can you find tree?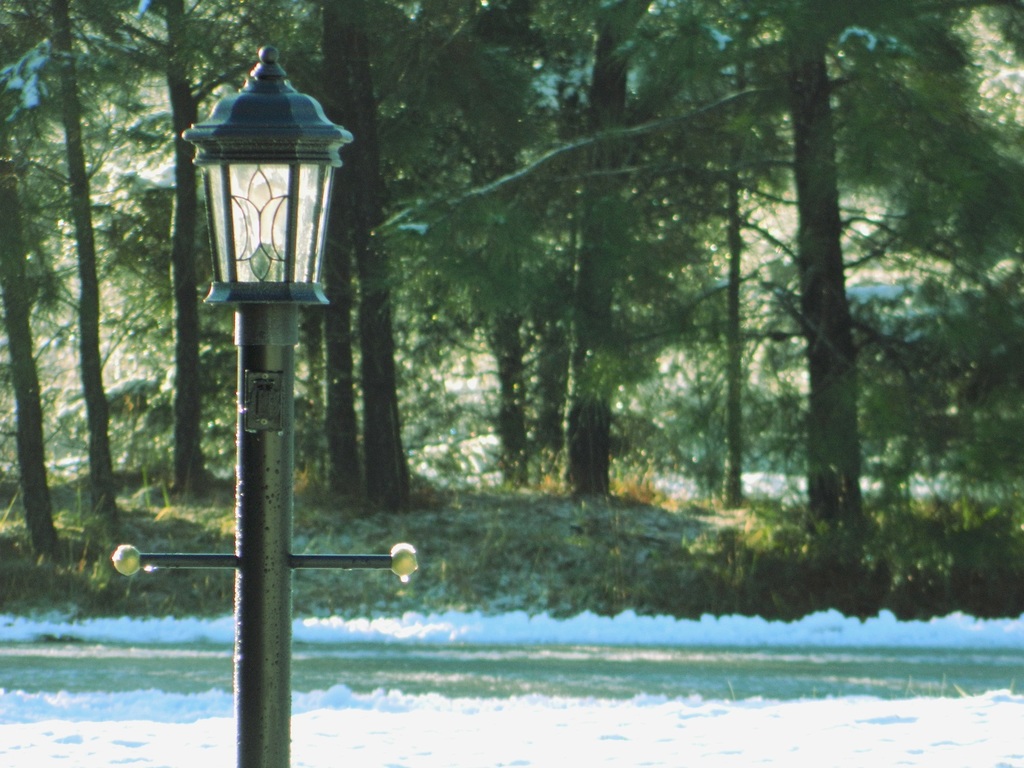
Yes, bounding box: 511/0/605/457.
